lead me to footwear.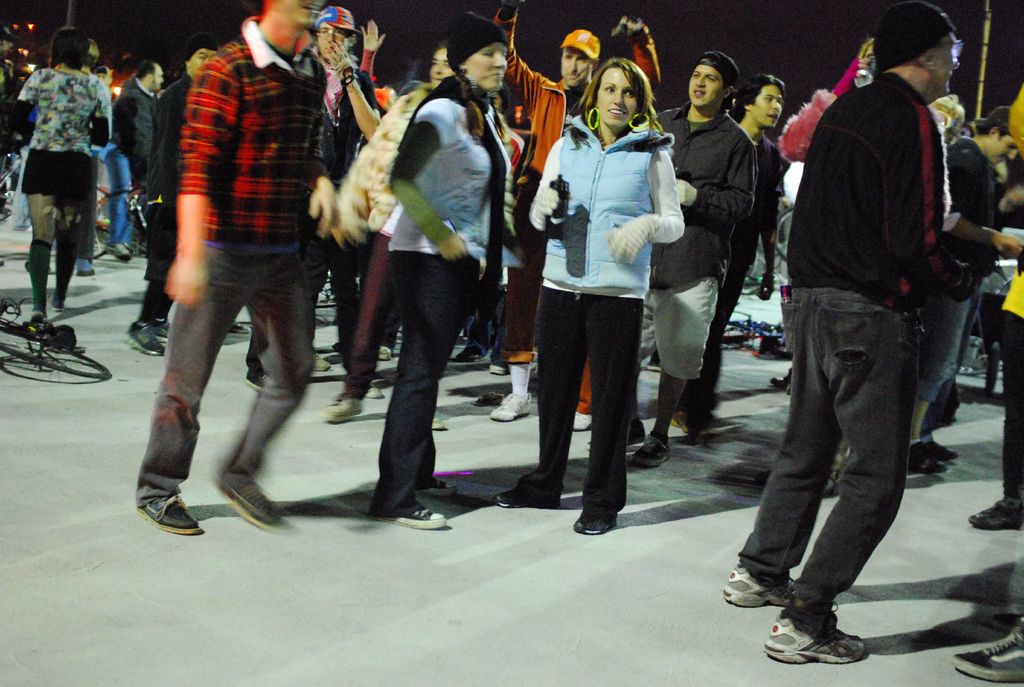
Lead to box(154, 322, 168, 335).
